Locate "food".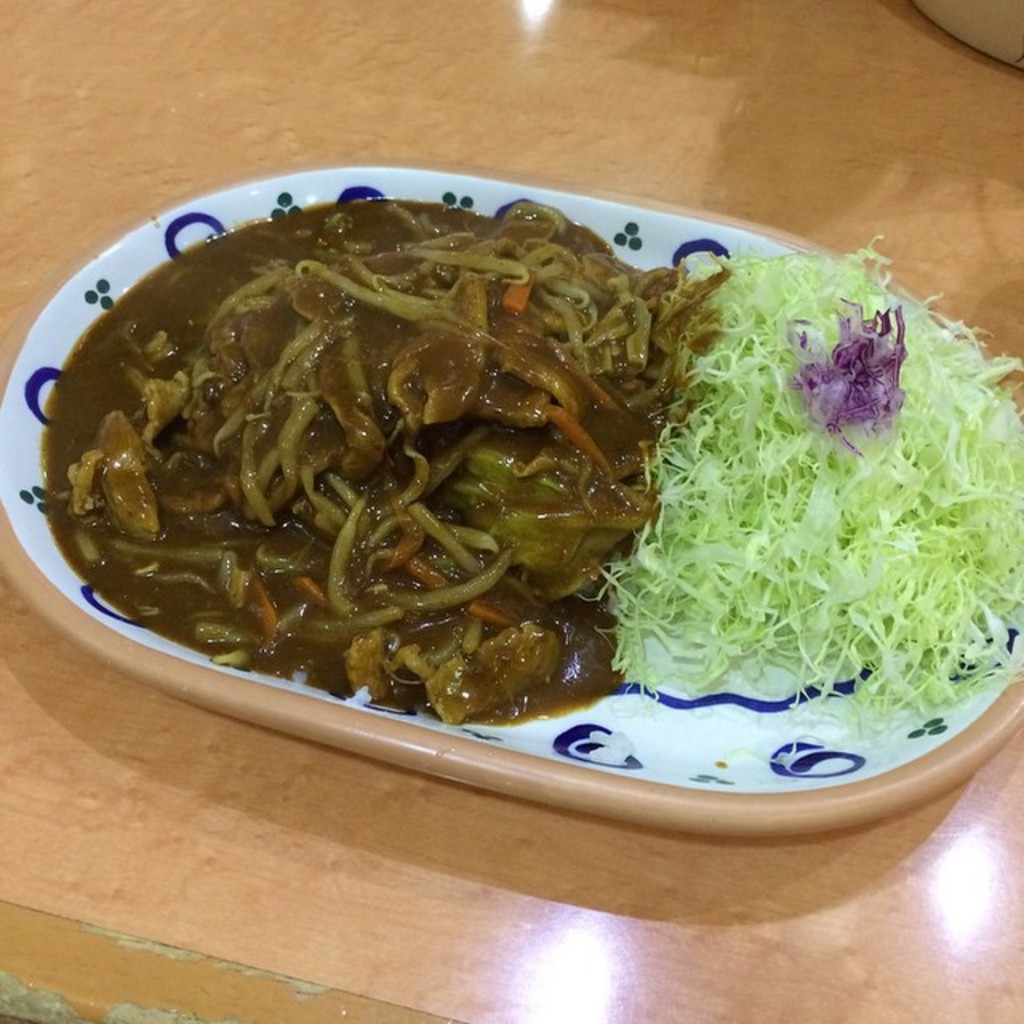
Bounding box: l=574, t=216, r=1000, b=762.
